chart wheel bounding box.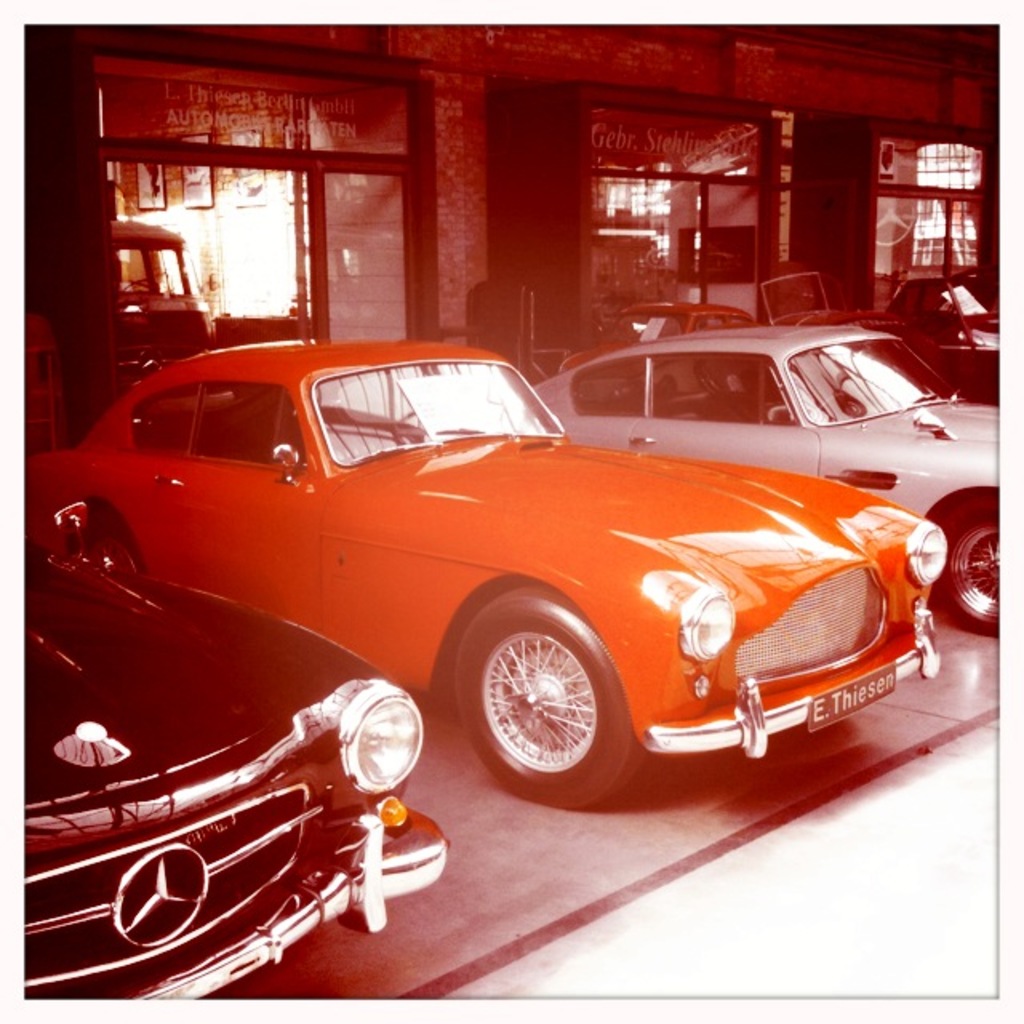
Charted: 467,618,627,781.
